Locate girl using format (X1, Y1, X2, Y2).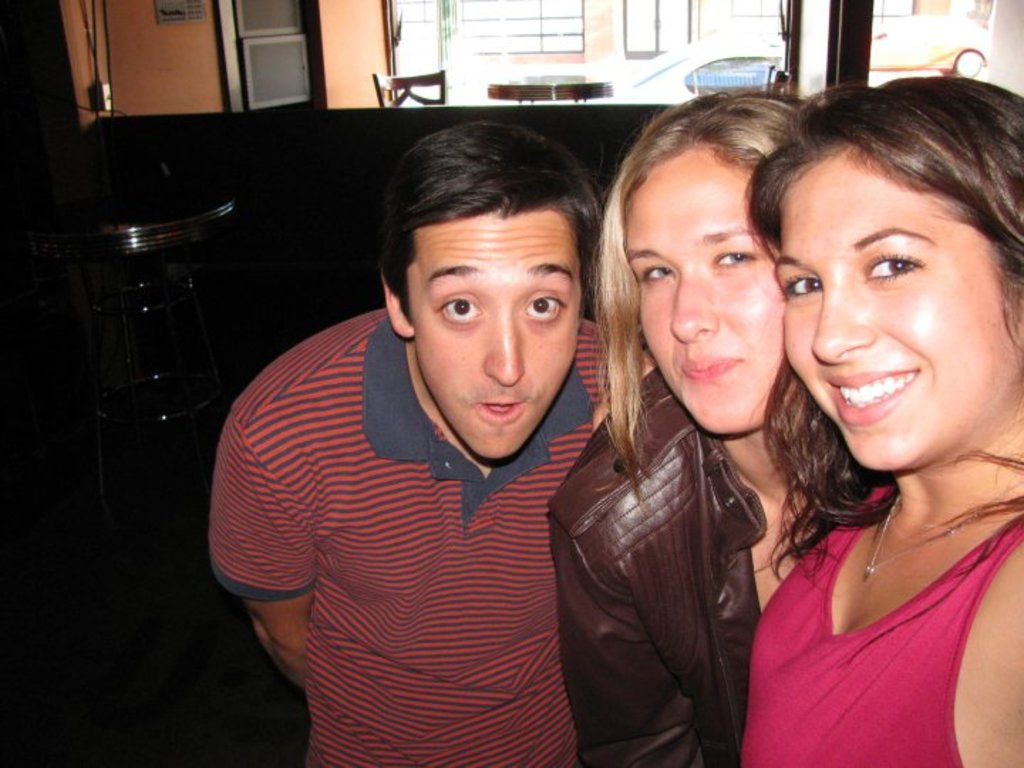
(740, 73, 1023, 767).
